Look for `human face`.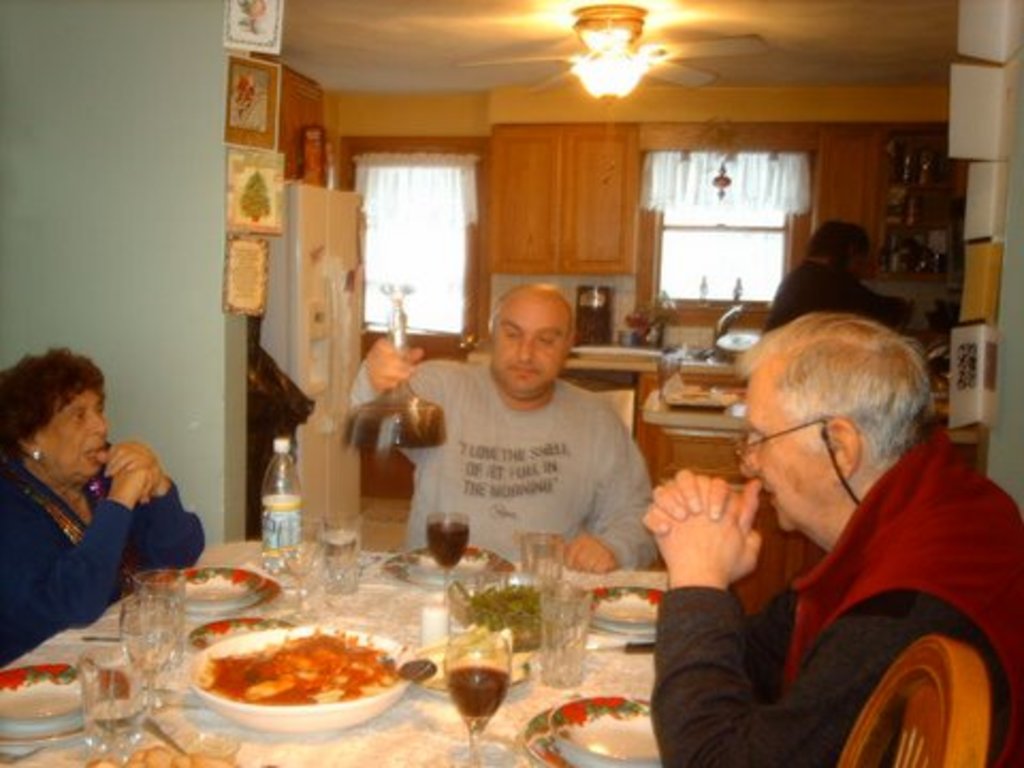
Found: BBox(740, 382, 830, 540).
